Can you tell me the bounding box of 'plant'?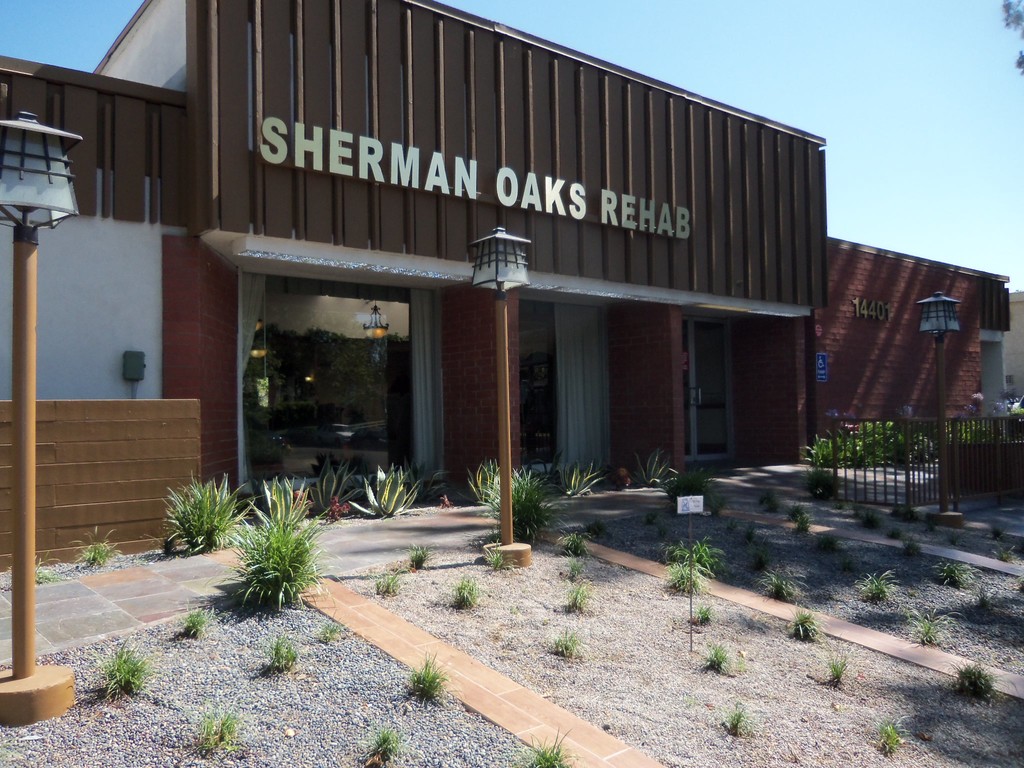
820/531/840/552.
